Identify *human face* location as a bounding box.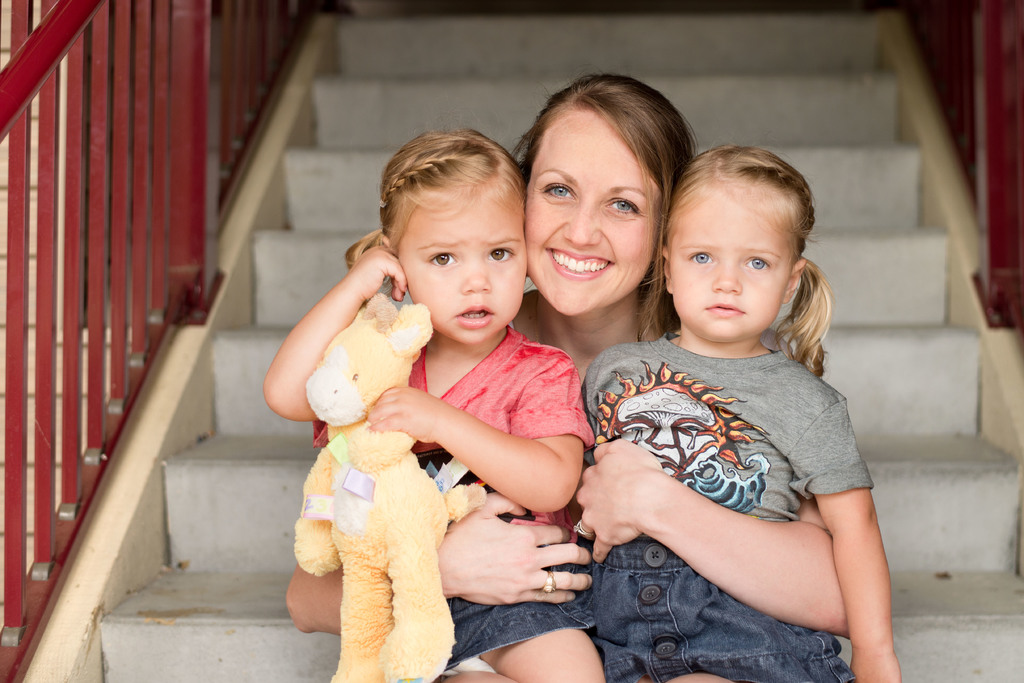
(528, 103, 669, 321).
